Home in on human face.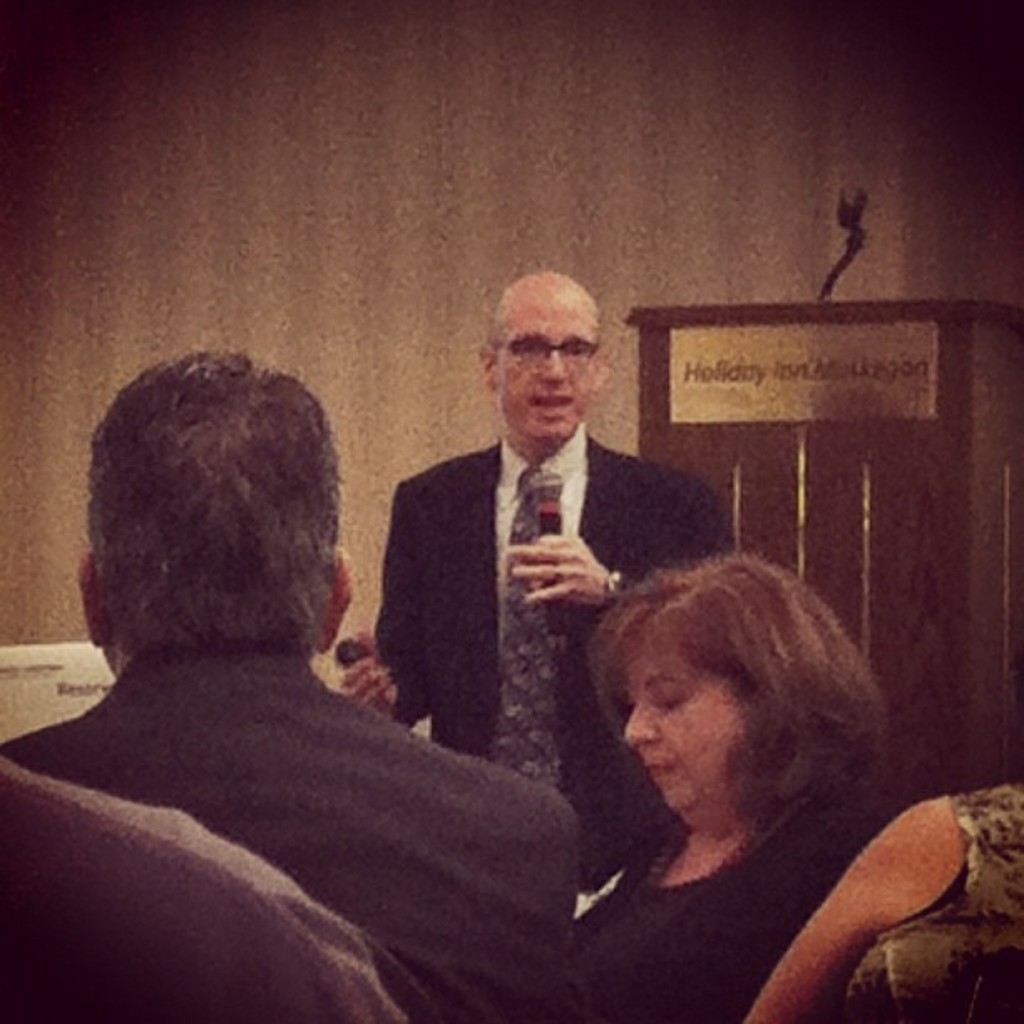
Homed in at BBox(617, 639, 748, 823).
